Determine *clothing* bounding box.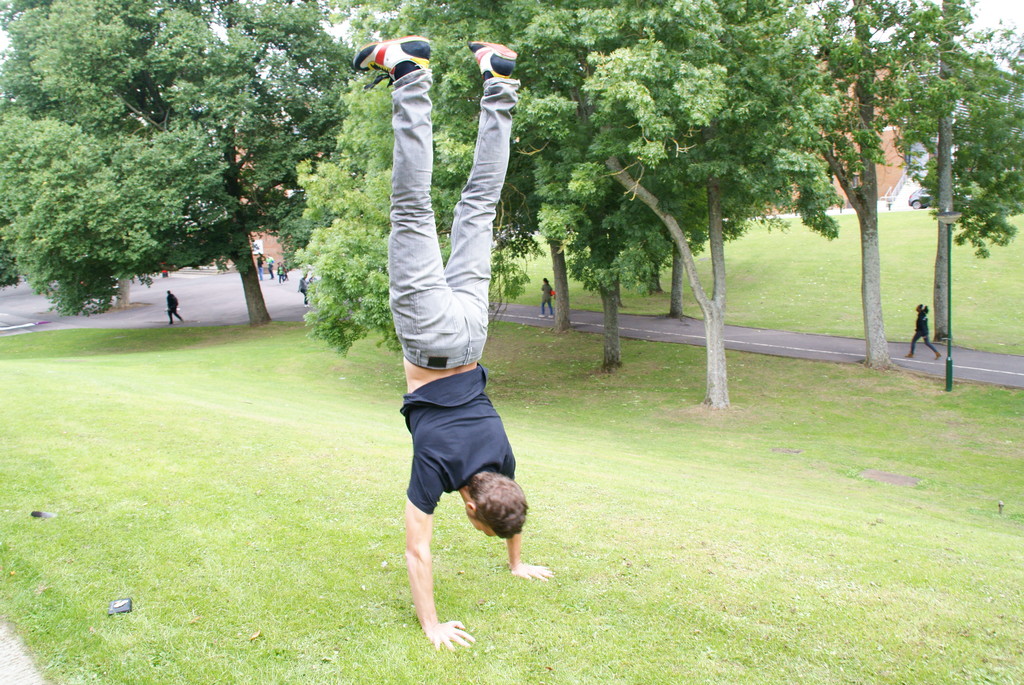
Determined: box=[298, 274, 310, 306].
